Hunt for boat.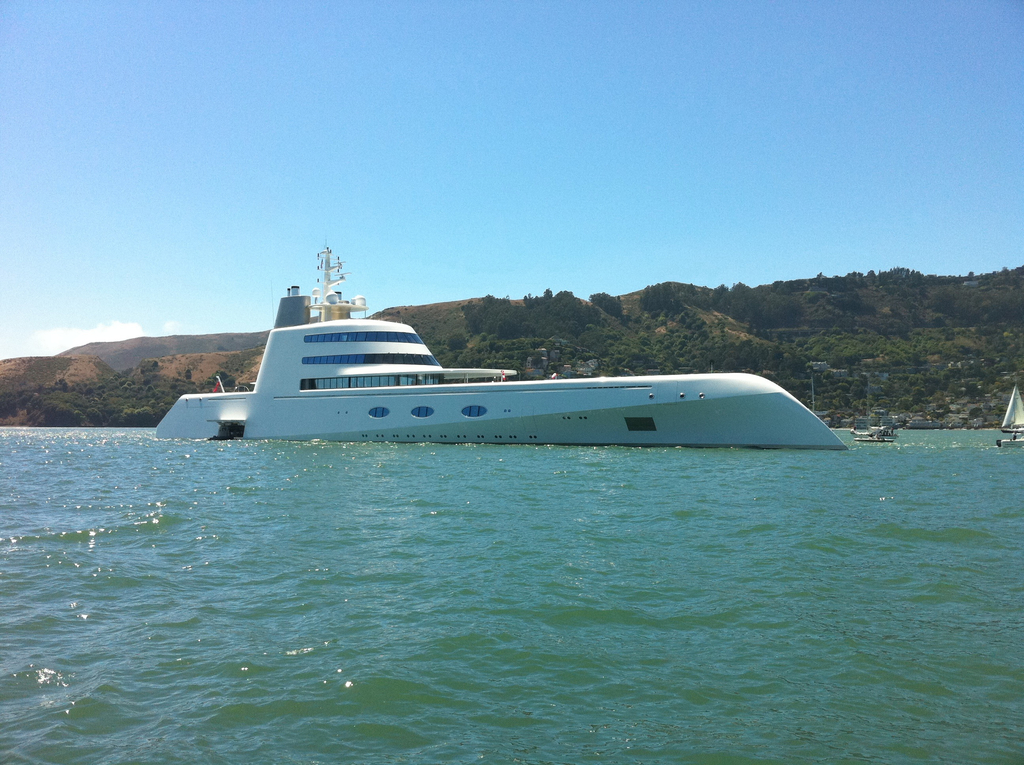
Hunted down at bbox=(852, 426, 899, 444).
